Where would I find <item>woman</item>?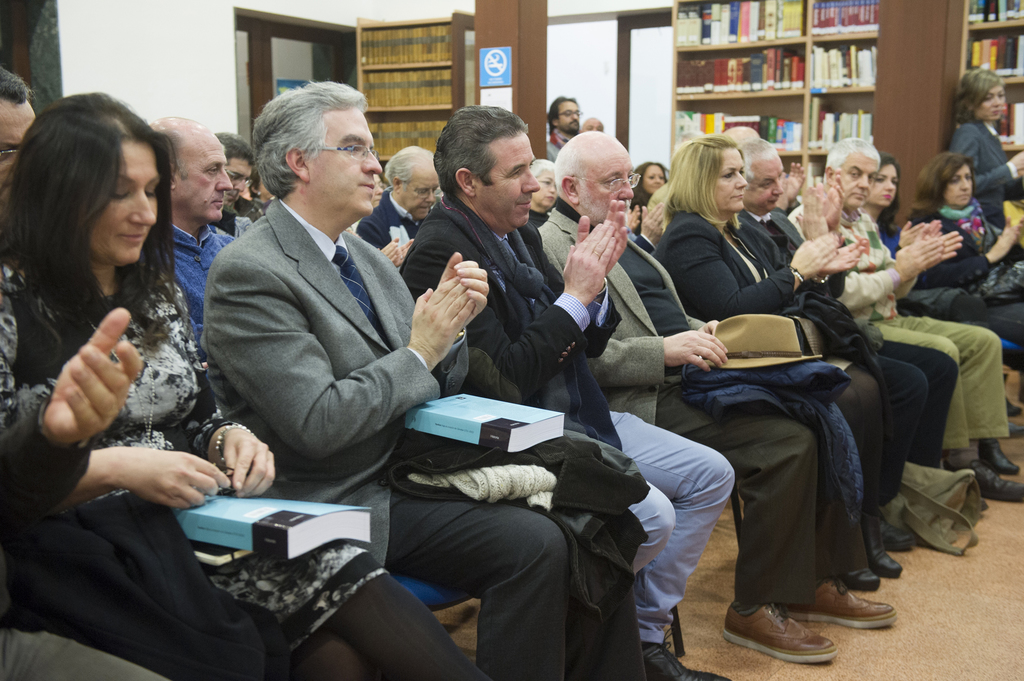
At bbox(649, 130, 908, 598).
